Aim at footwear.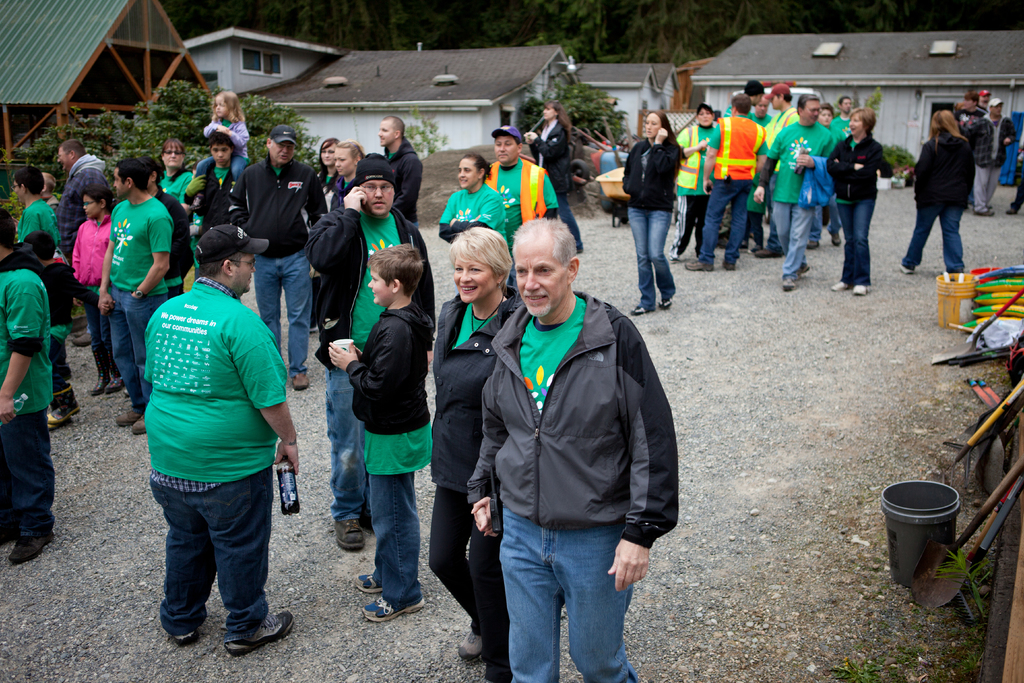
Aimed at box=[110, 347, 127, 393].
